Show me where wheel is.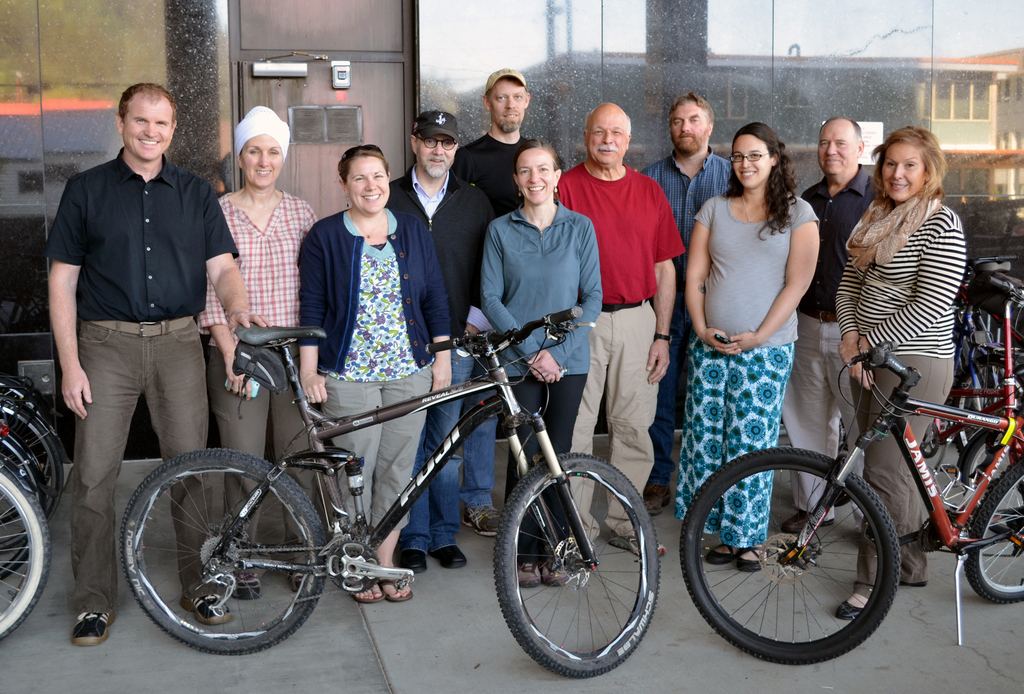
wheel is at [0,467,51,645].
